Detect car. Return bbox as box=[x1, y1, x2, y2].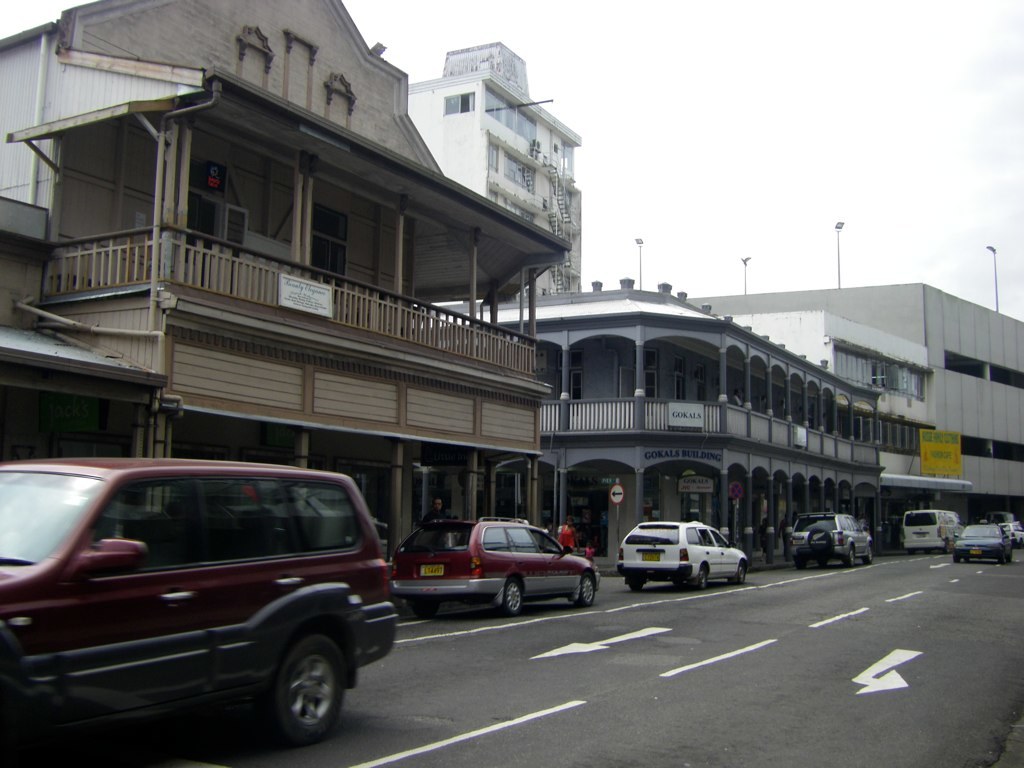
box=[957, 524, 1007, 569].
